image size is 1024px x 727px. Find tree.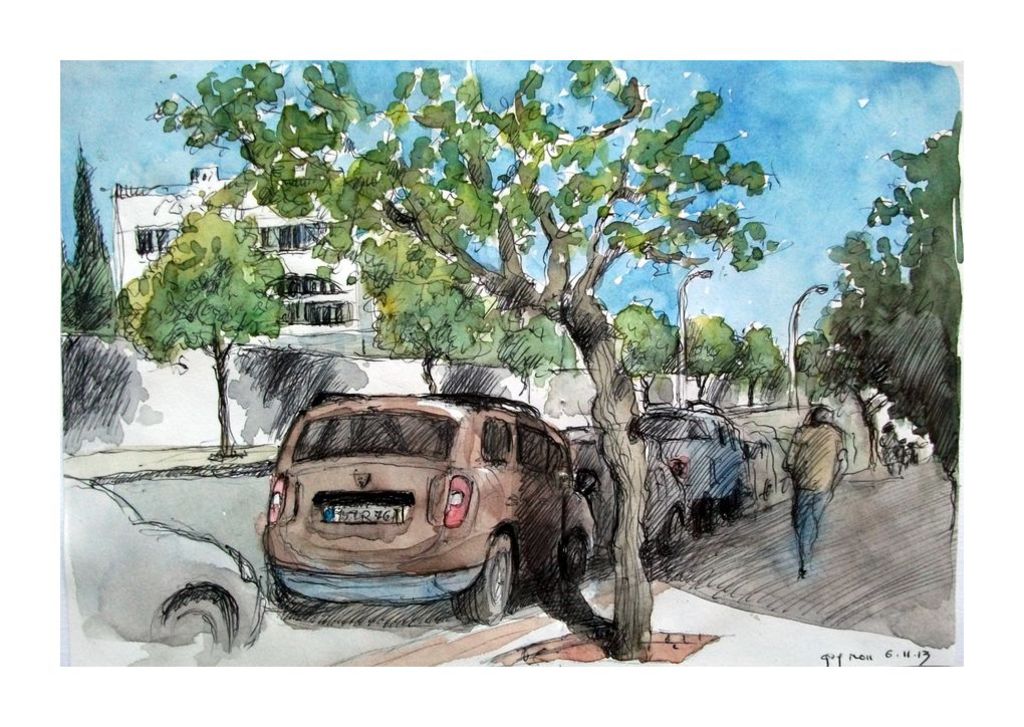
box=[610, 292, 679, 387].
